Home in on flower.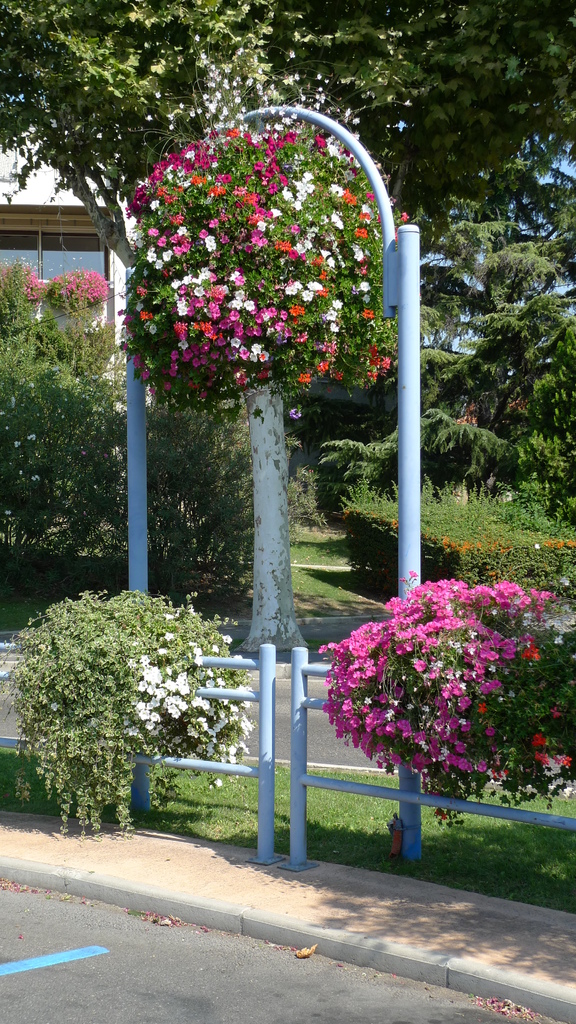
Homed in at [329,629,367,674].
